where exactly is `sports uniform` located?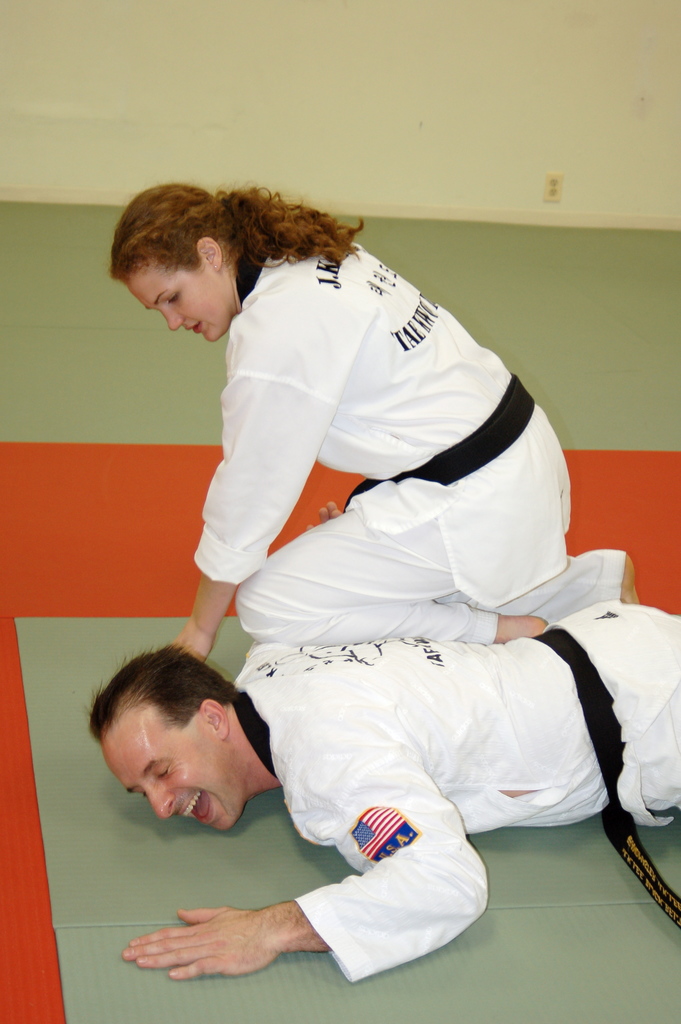
Its bounding box is box=[228, 598, 680, 982].
